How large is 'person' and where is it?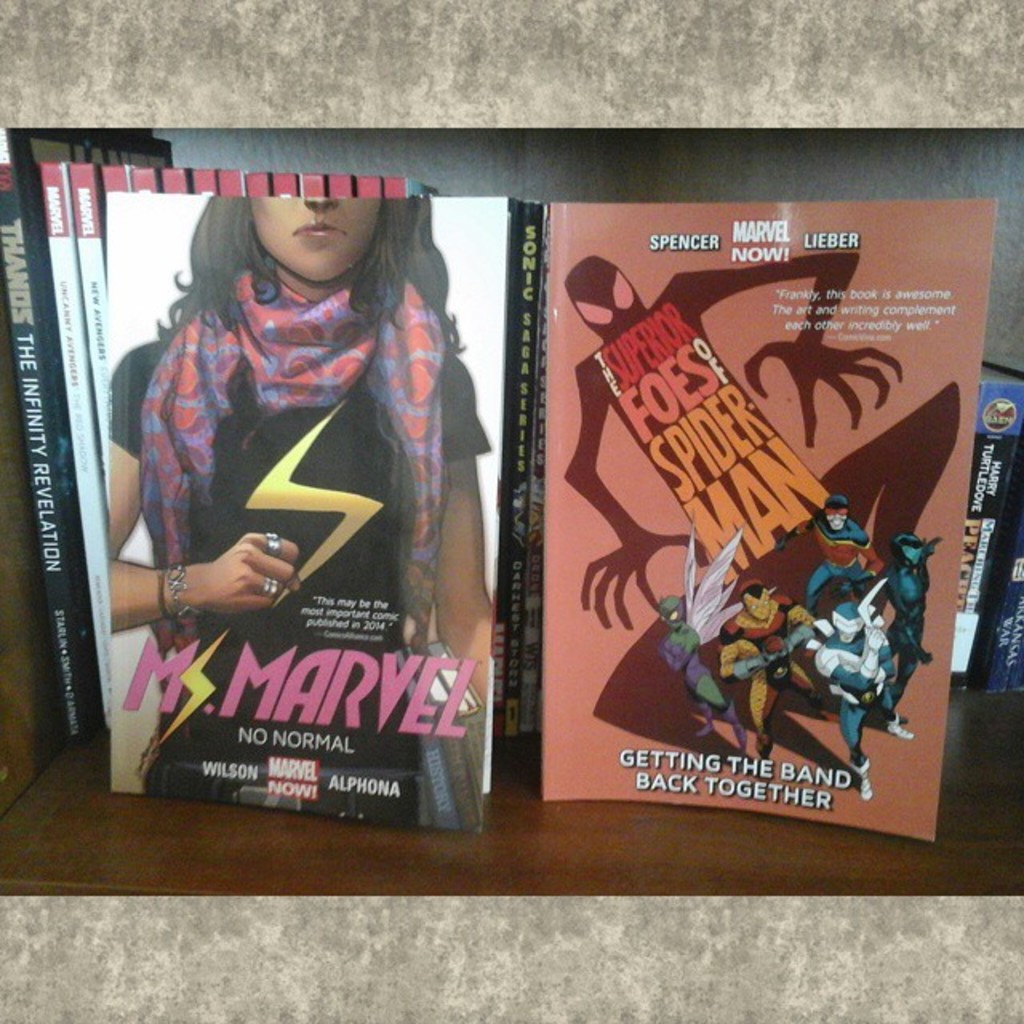
Bounding box: bbox(811, 595, 914, 795).
